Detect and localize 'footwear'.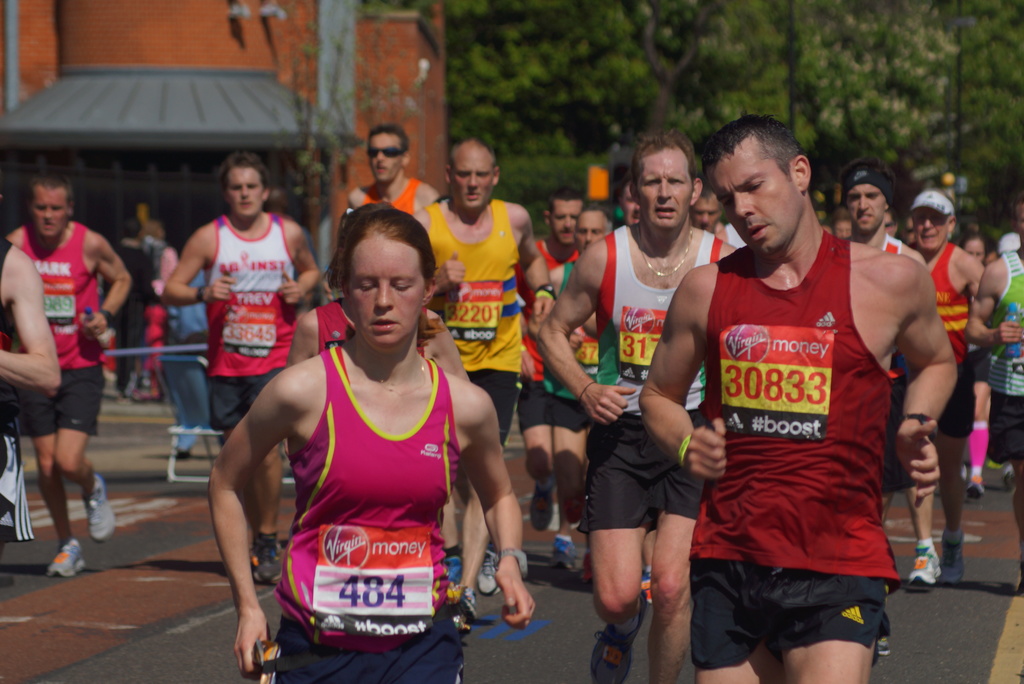
Localized at (left=476, top=546, right=502, bottom=598).
